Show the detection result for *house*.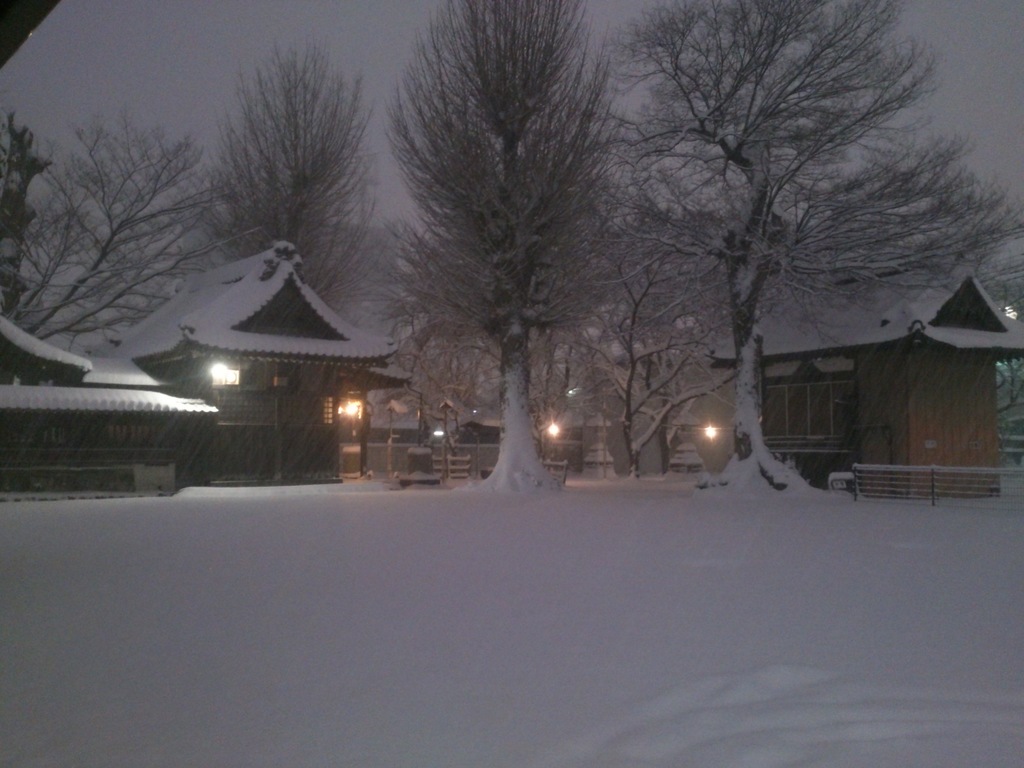
[left=130, top=232, right=378, bottom=493].
